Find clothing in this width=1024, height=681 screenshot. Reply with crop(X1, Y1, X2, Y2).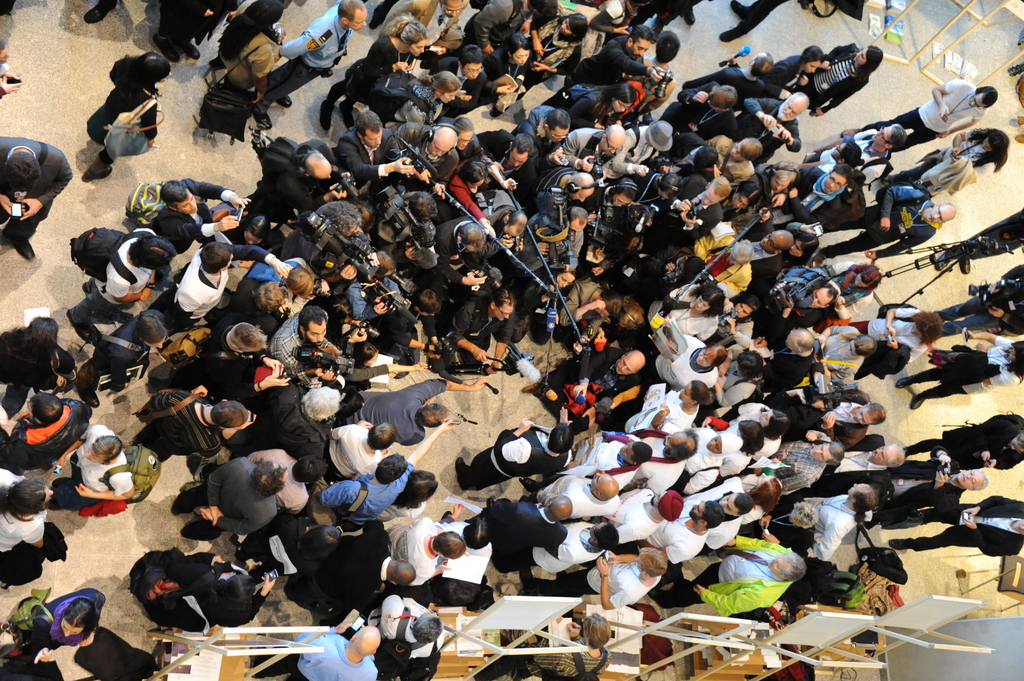
crop(649, 523, 705, 561).
